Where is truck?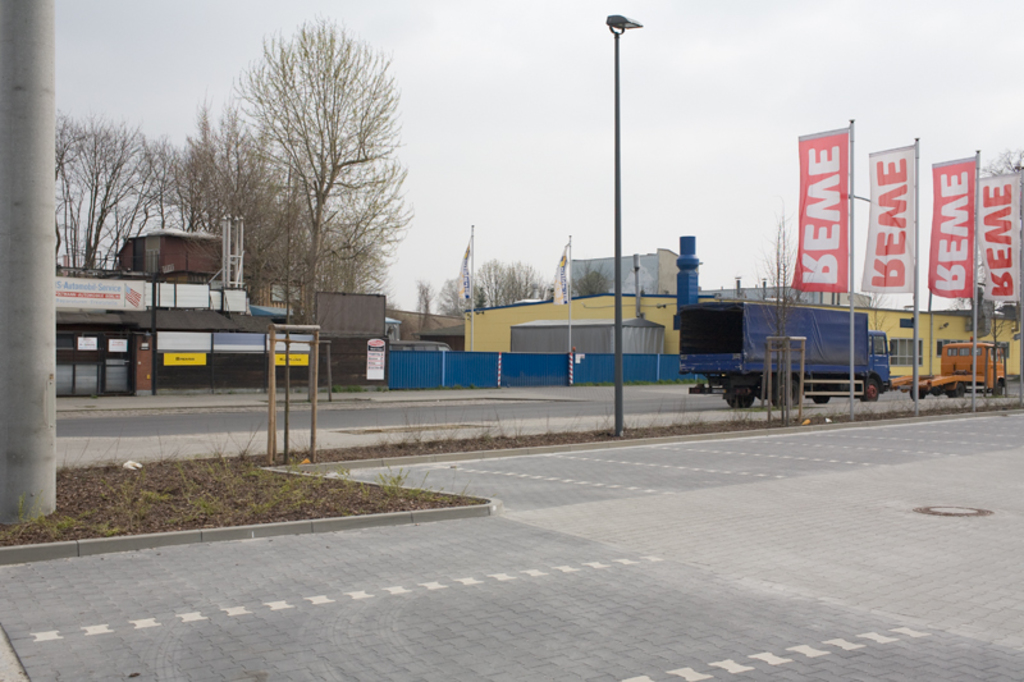
{"left": 895, "top": 342, "right": 1014, "bottom": 397}.
